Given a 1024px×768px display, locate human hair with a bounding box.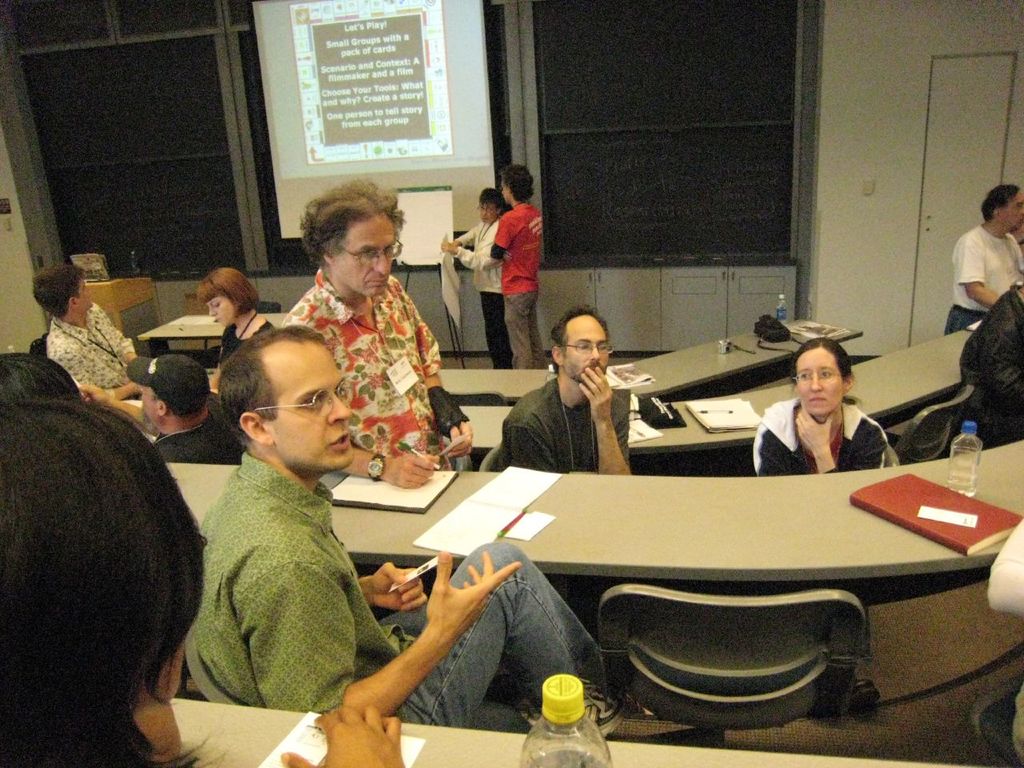
Located: BBox(795, 334, 854, 384).
